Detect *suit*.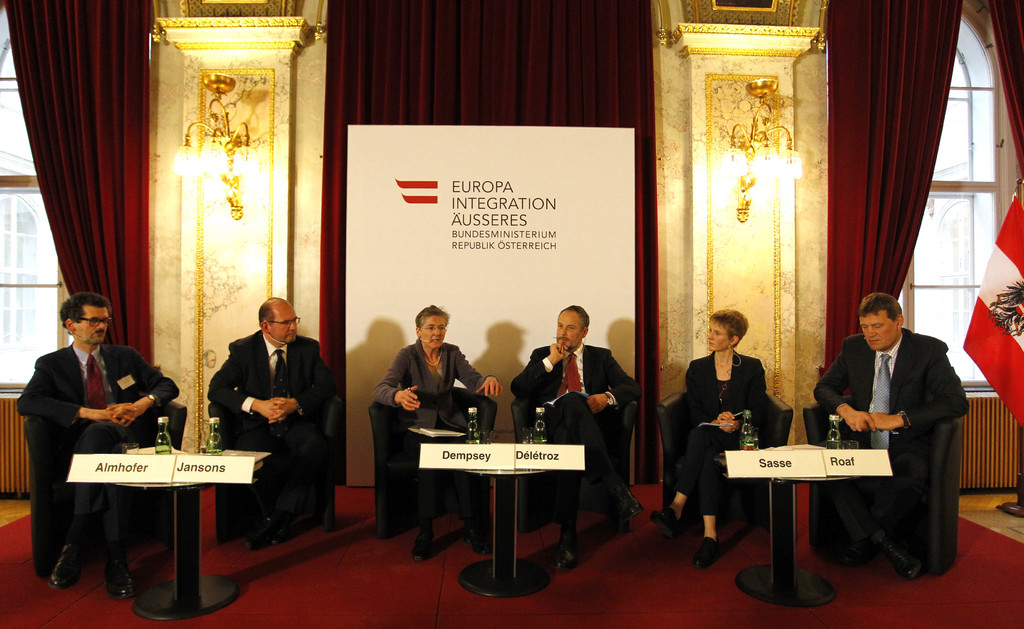
Detected at [left=681, top=352, right=767, bottom=519].
